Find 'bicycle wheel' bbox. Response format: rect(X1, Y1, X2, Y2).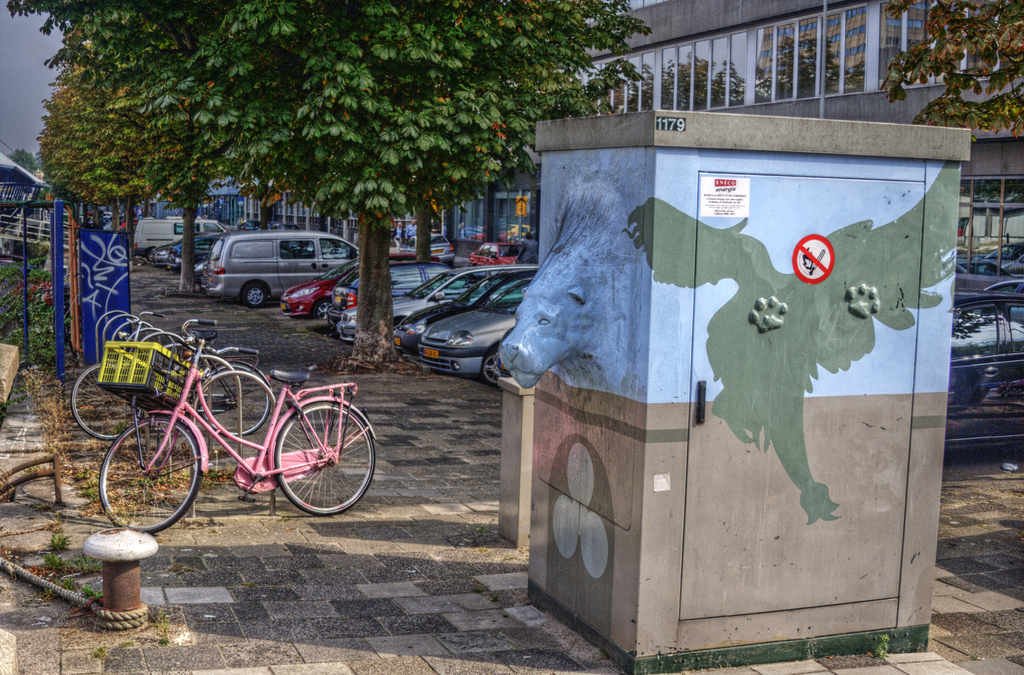
rect(199, 361, 279, 435).
